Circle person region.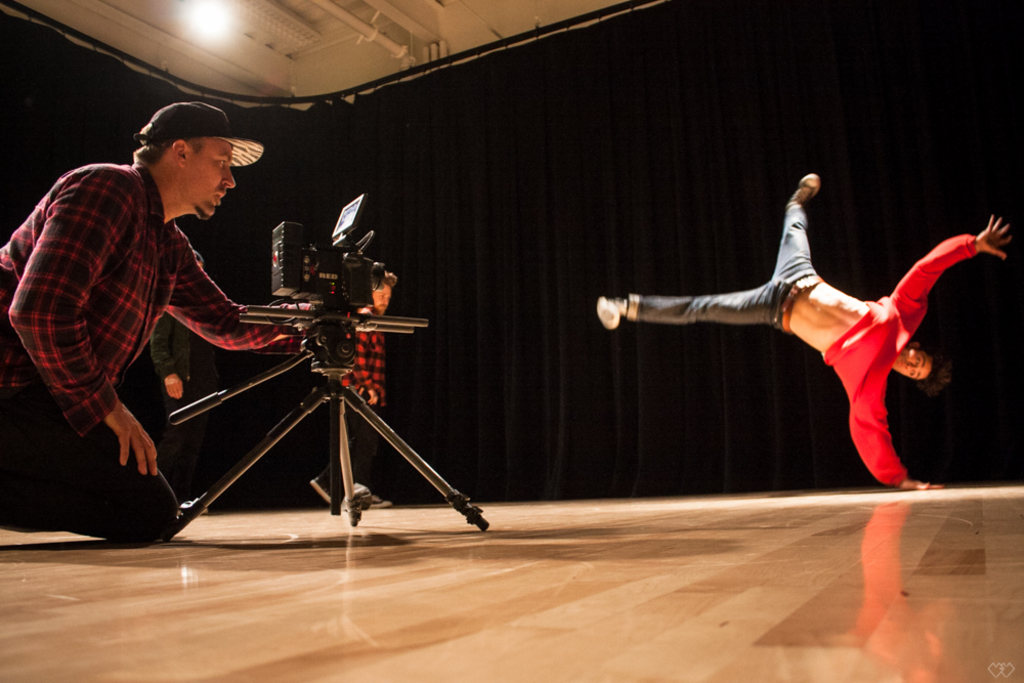
Region: [0,98,323,550].
